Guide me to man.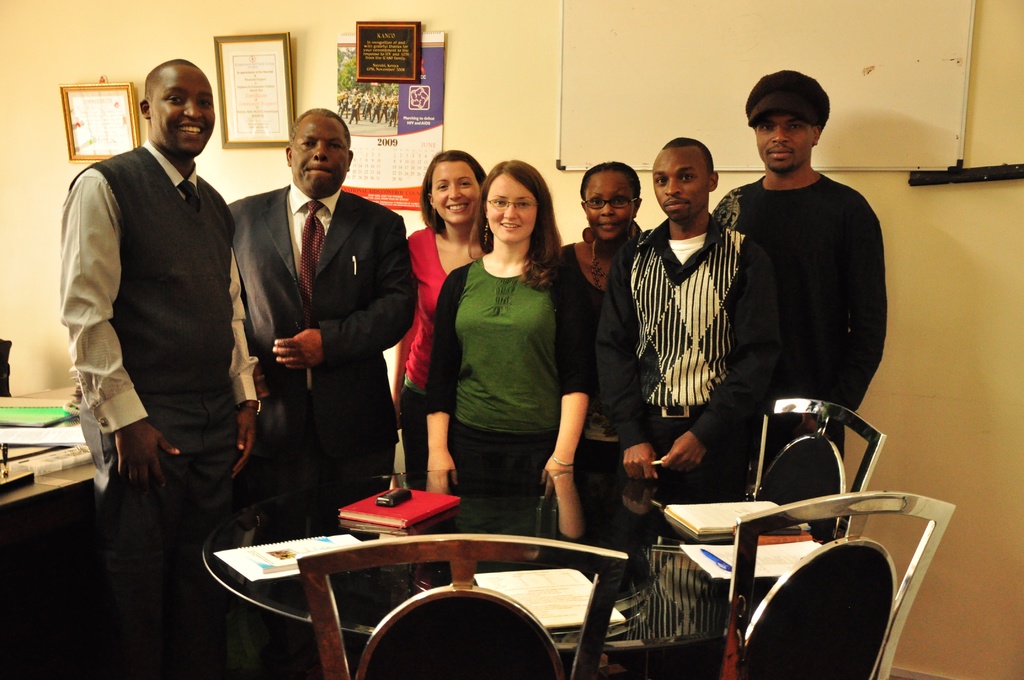
Guidance: (228, 108, 418, 480).
